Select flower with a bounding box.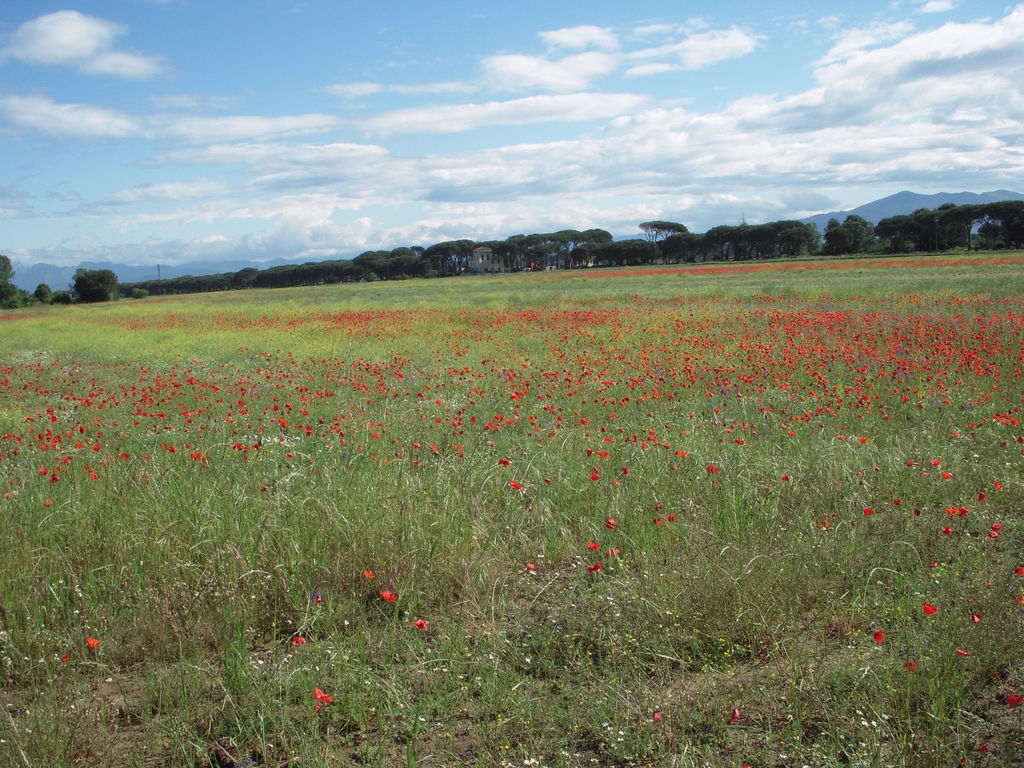
bbox(380, 590, 401, 605).
